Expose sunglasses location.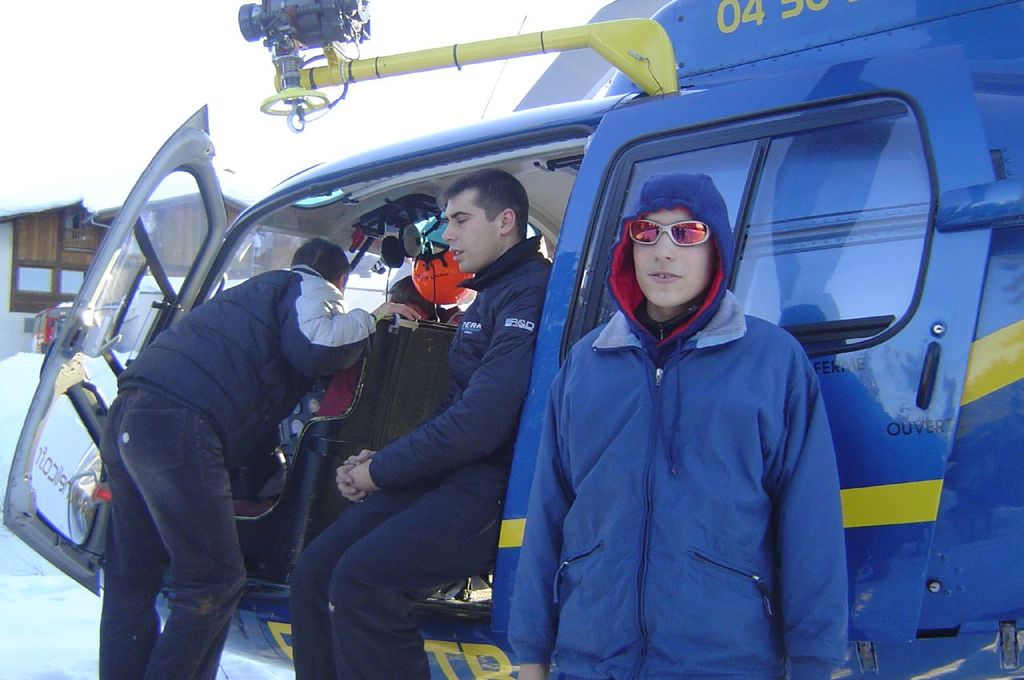
Exposed at bbox(623, 218, 712, 248).
